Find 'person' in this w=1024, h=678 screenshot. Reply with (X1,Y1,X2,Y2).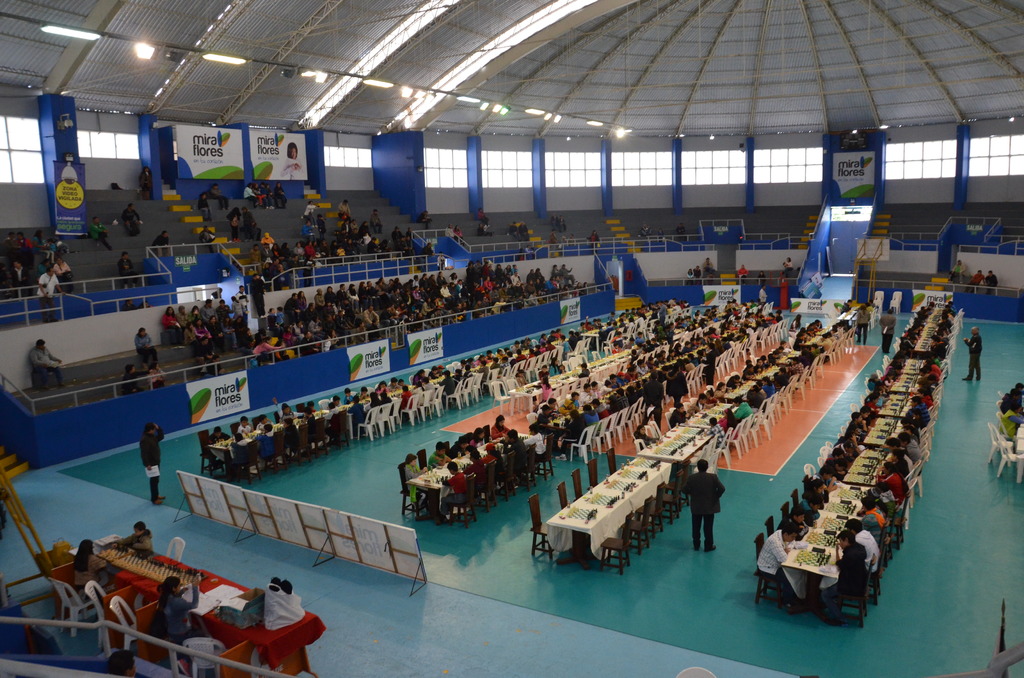
(516,372,527,389).
